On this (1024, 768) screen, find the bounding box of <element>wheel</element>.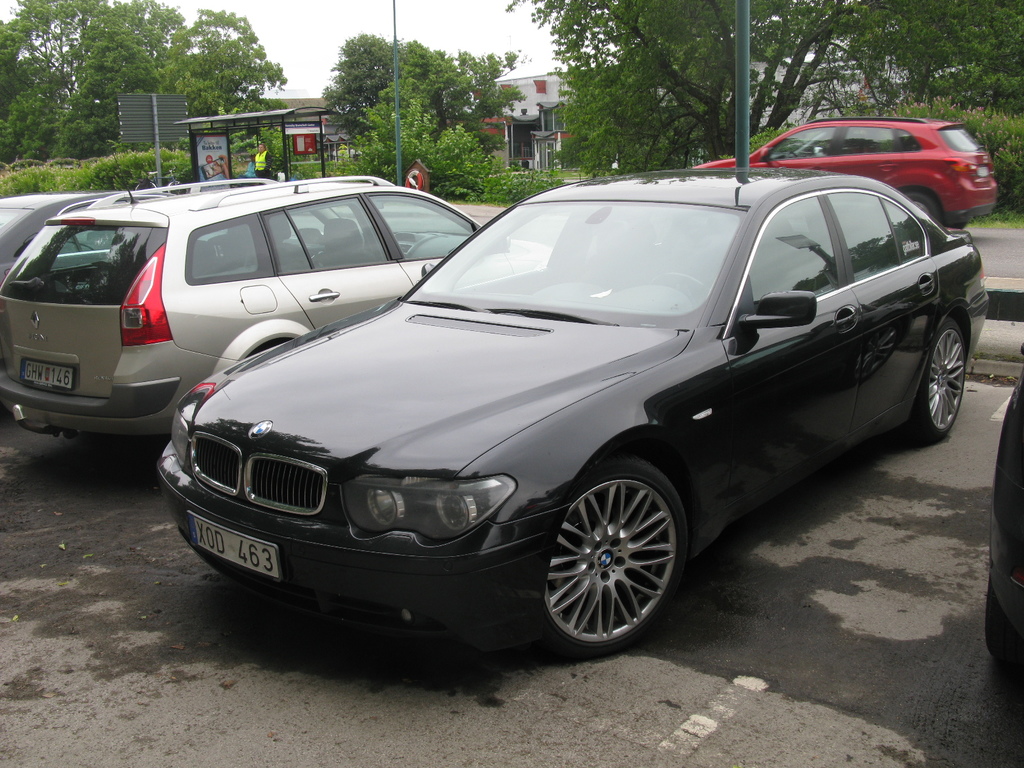
Bounding box: Rect(528, 468, 707, 648).
